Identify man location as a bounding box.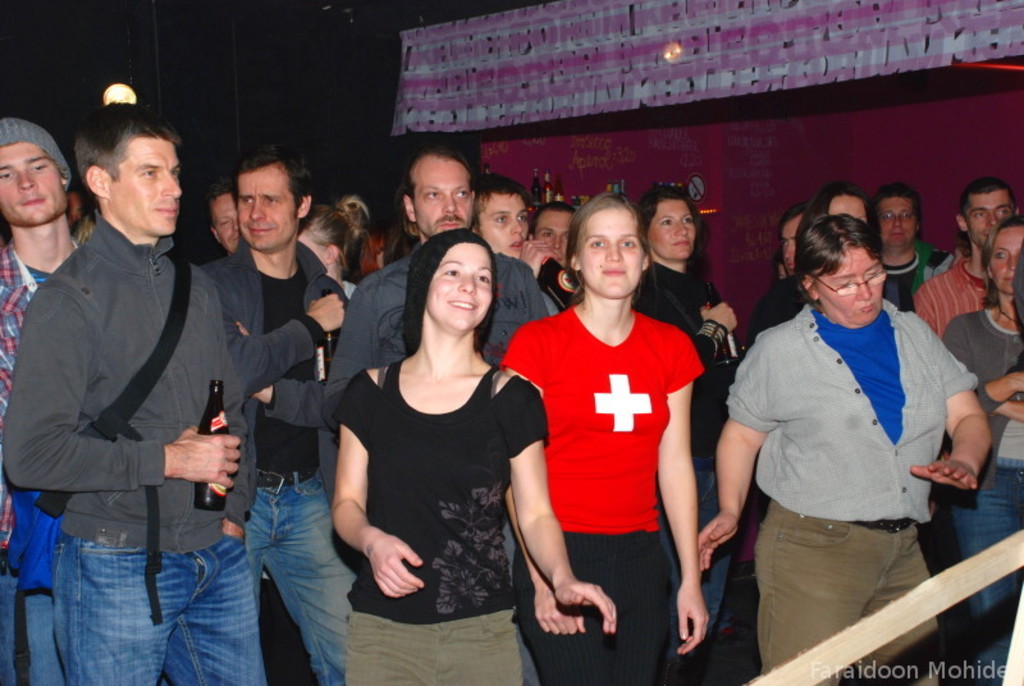
(0, 101, 265, 685).
